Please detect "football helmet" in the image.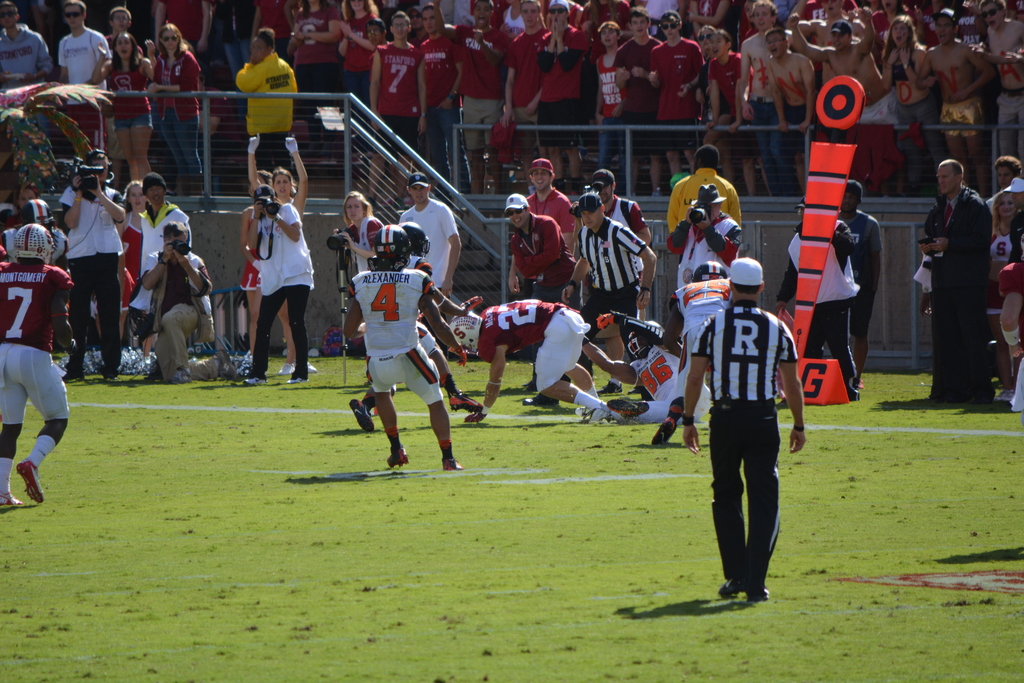
rect(451, 309, 486, 353).
